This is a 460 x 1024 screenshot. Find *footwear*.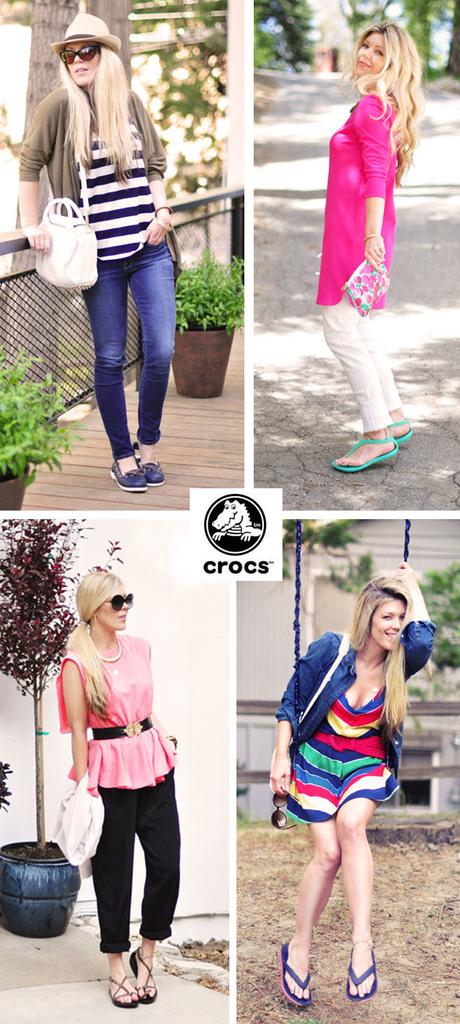
Bounding box: BBox(130, 941, 158, 1011).
